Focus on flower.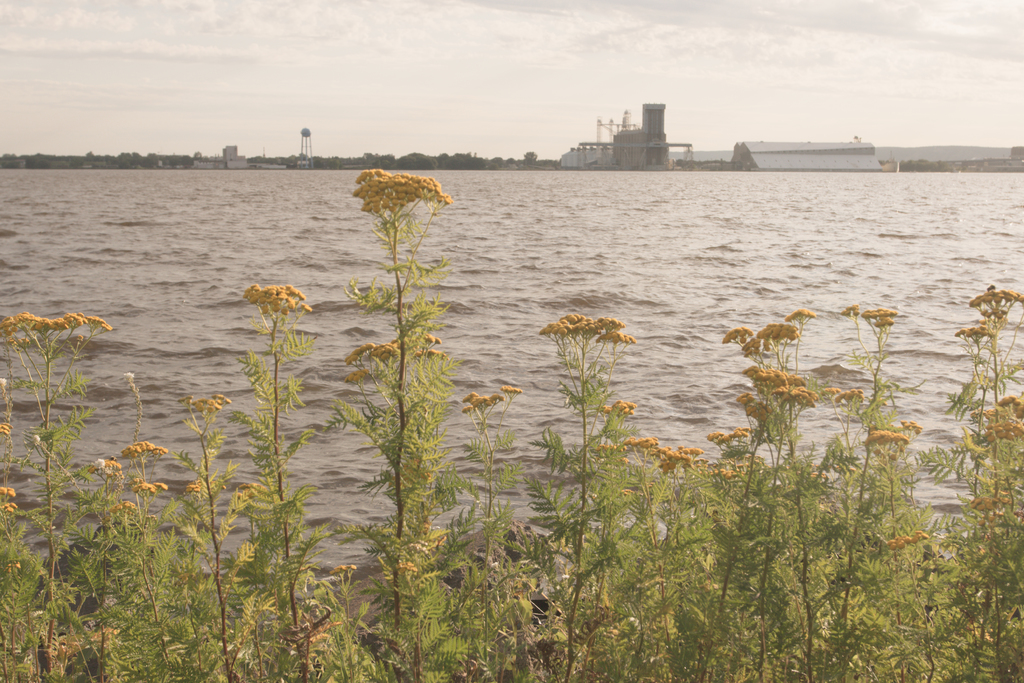
Focused at left=860, top=420, right=921, bottom=461.
